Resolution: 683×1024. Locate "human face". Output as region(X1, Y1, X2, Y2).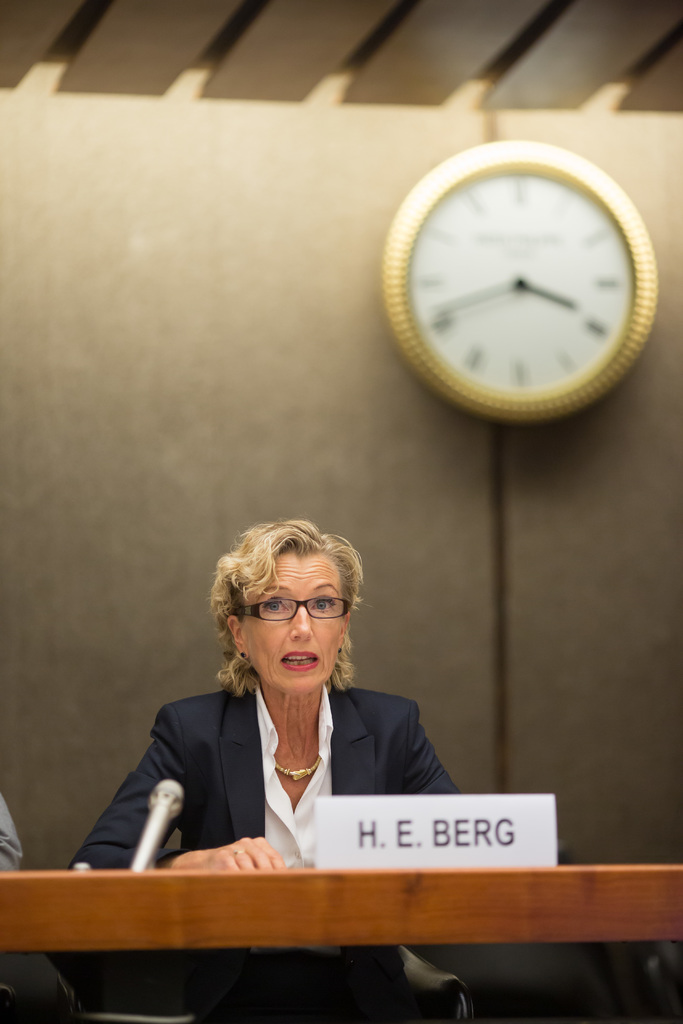
region(240, 548, 342, 692).
